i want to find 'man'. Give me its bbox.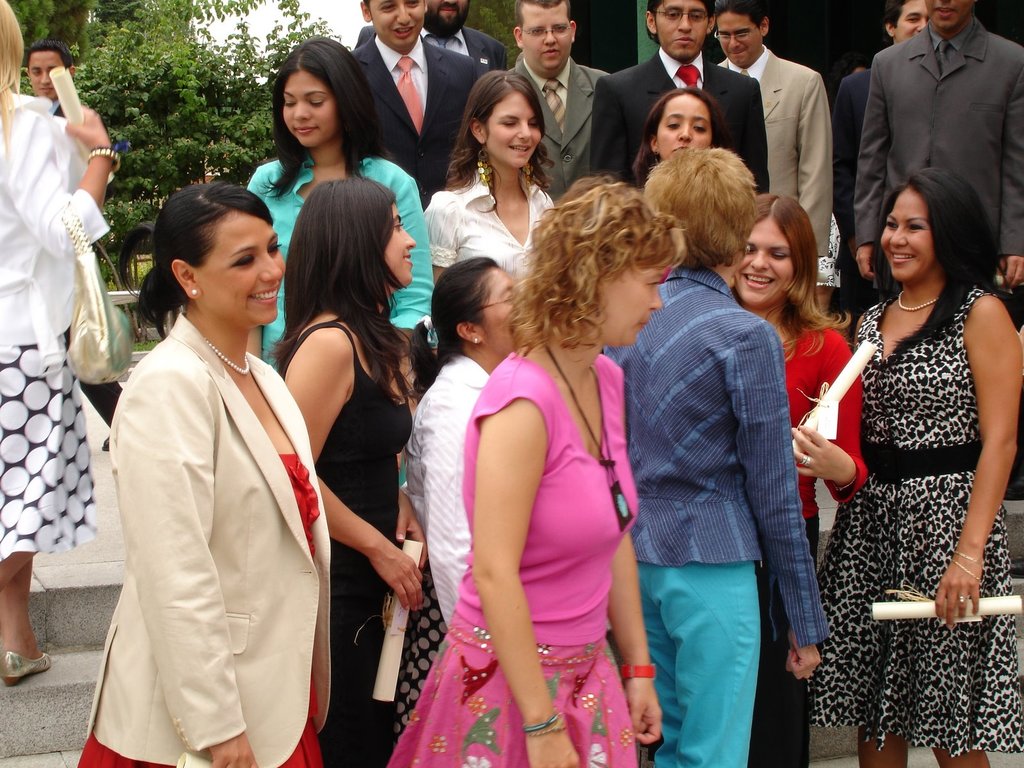
724 1 837 262.
